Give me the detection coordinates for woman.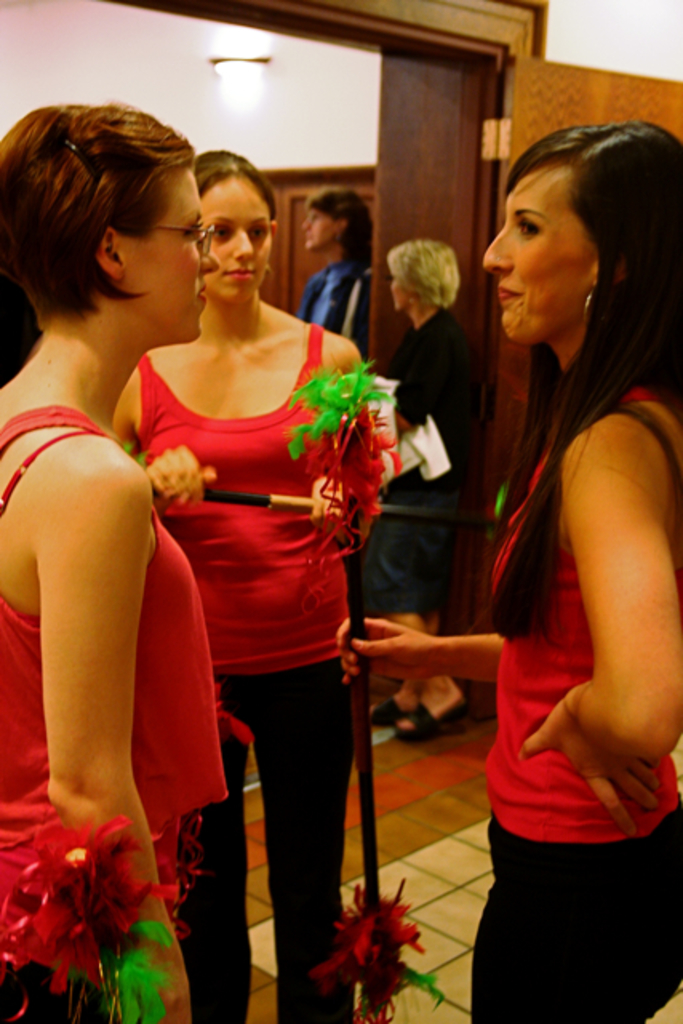
region(336, 122, 681, 1022).
